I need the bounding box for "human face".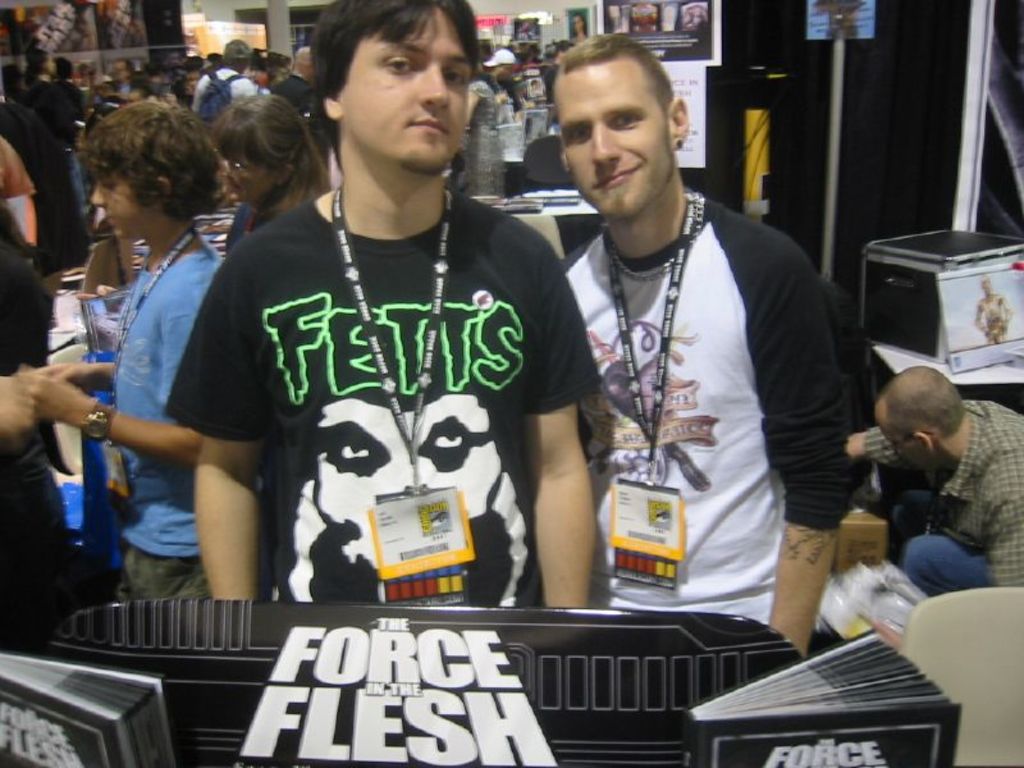
Here it is: x1=553 y1=67 x2=667 y2=211.
